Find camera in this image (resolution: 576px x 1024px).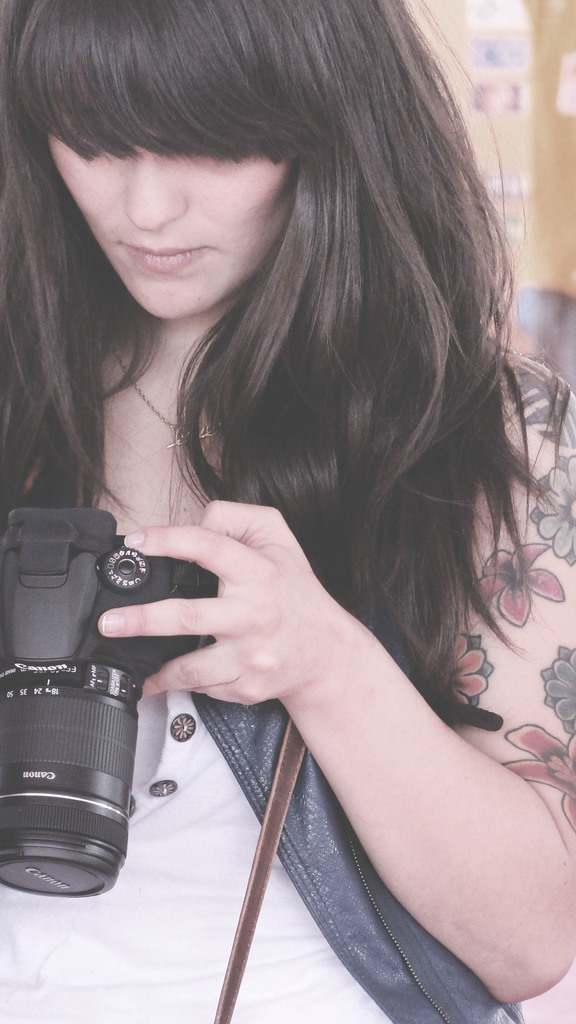
region(8, 504, 178, 917).
